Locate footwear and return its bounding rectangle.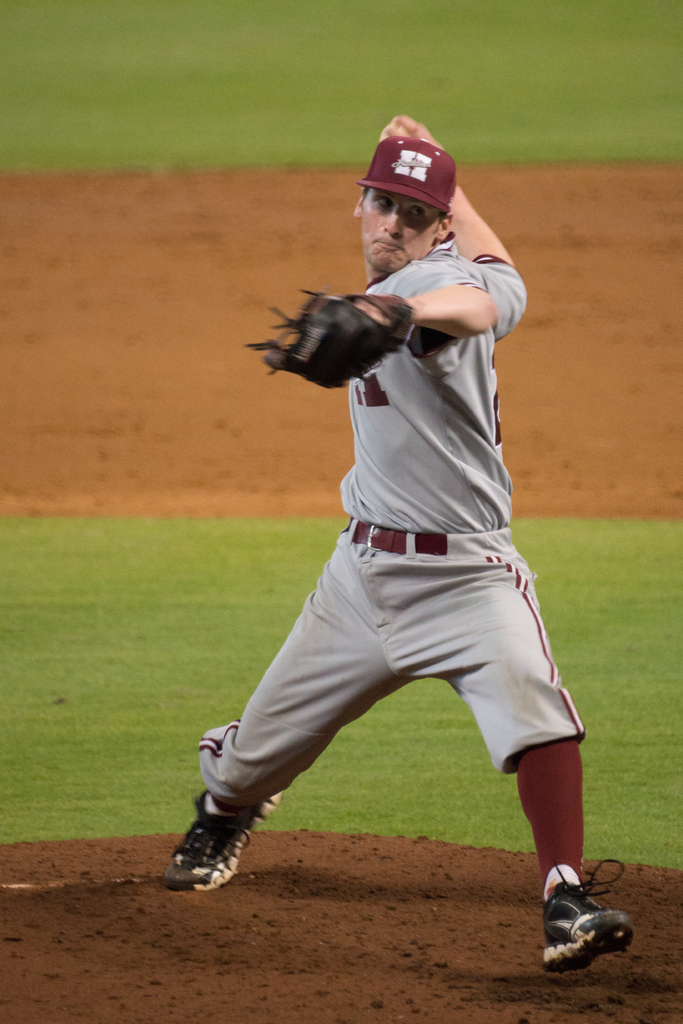
{"left": 539, "top": 856, "right": 634, "bottom": 977}.
